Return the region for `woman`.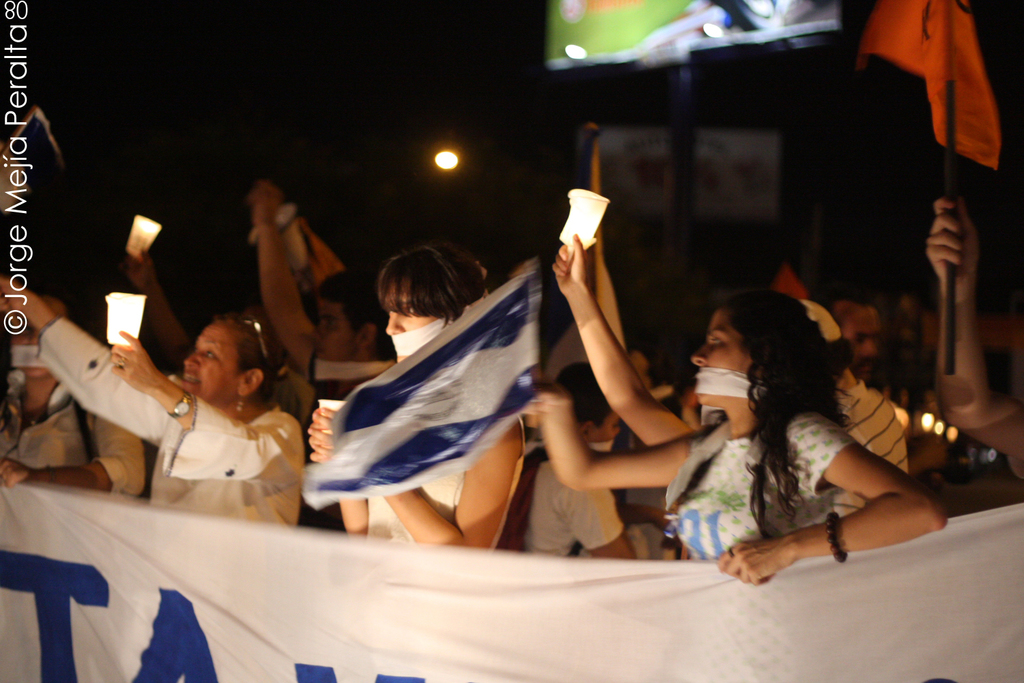
left=0, top=277, right=303, bottom=527.
